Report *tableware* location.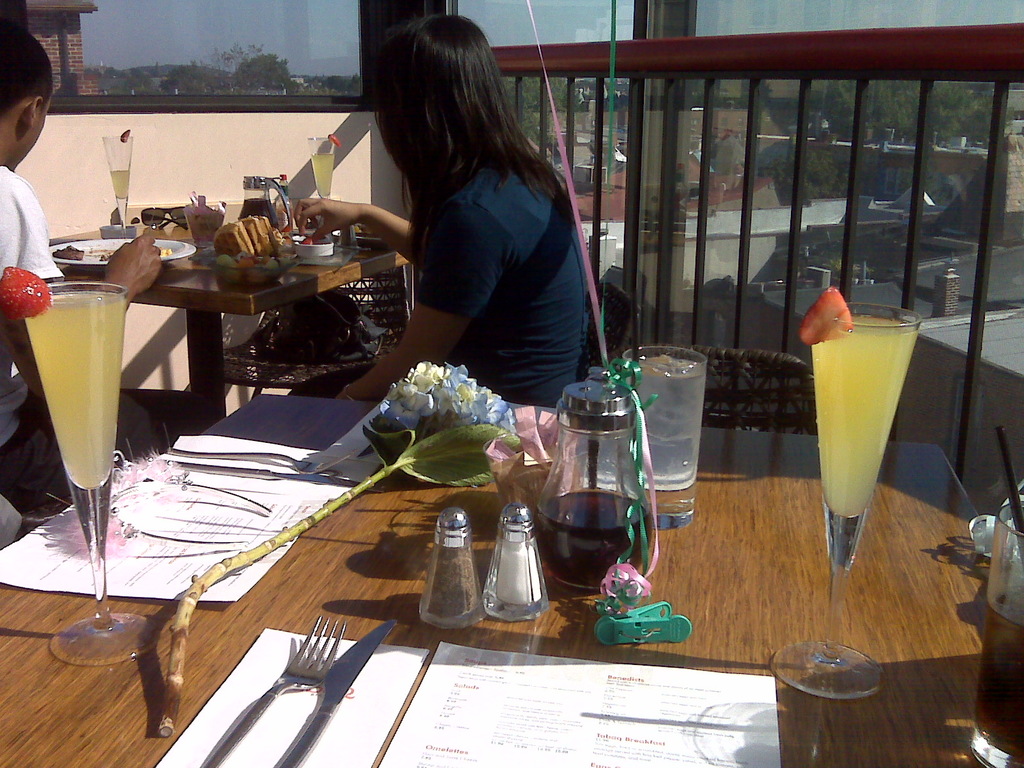
Report: [204,252,292,288].
